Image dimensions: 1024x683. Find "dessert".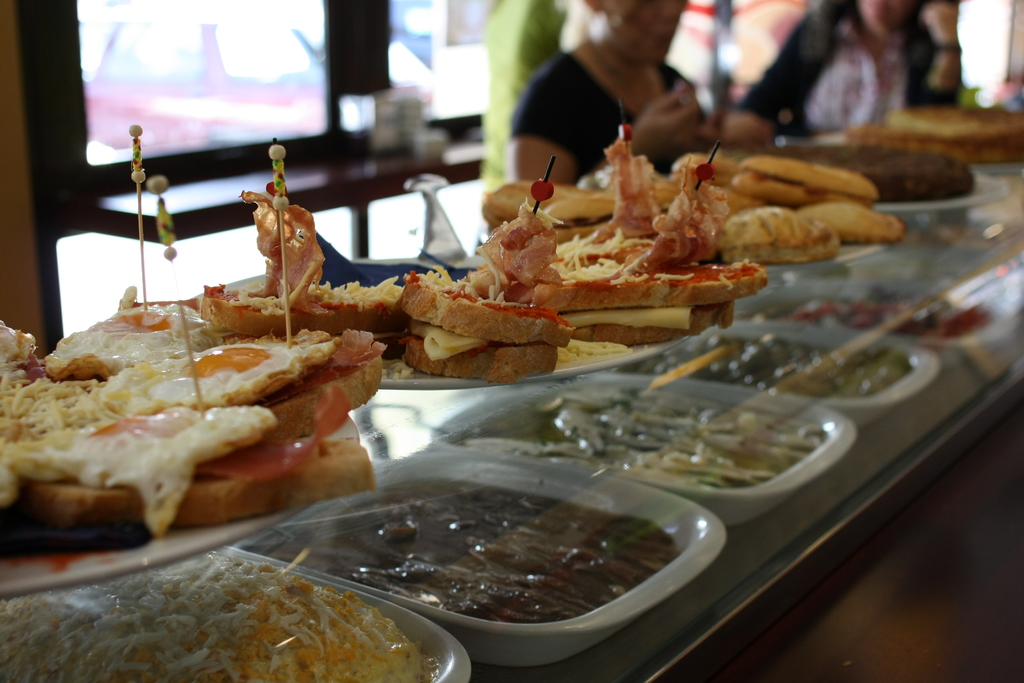
{"x1": 492, "y1": 189, "x2": 756, "y2": 350}.
